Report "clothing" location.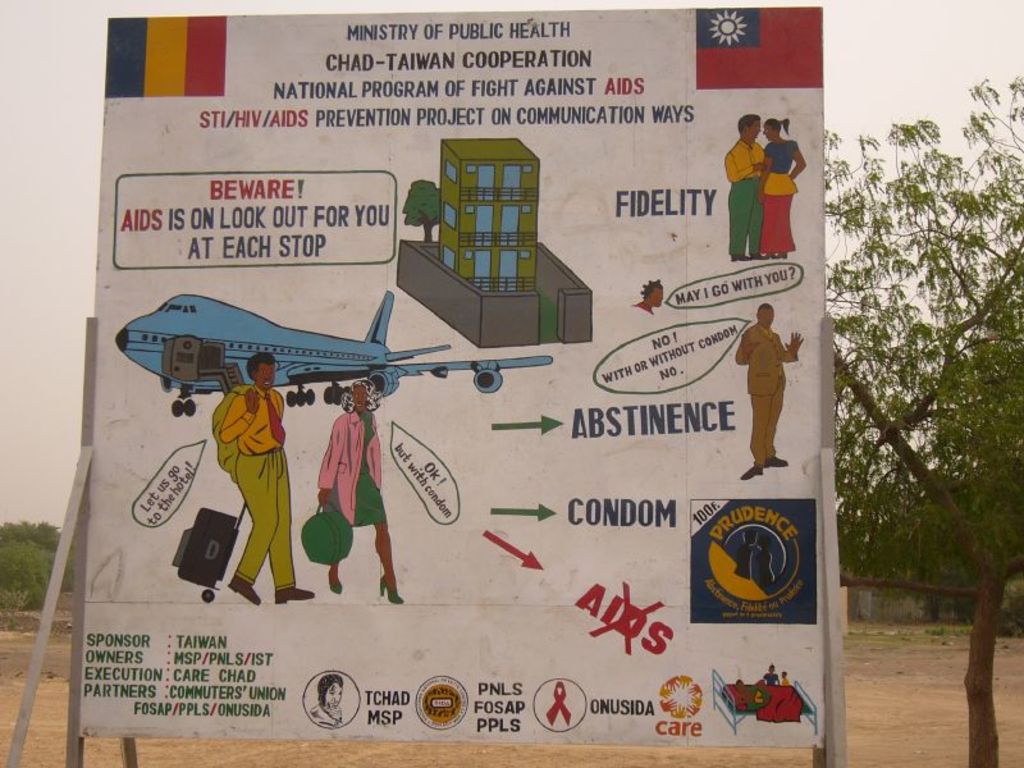
Report: <box>207,385,293,589</box>.
